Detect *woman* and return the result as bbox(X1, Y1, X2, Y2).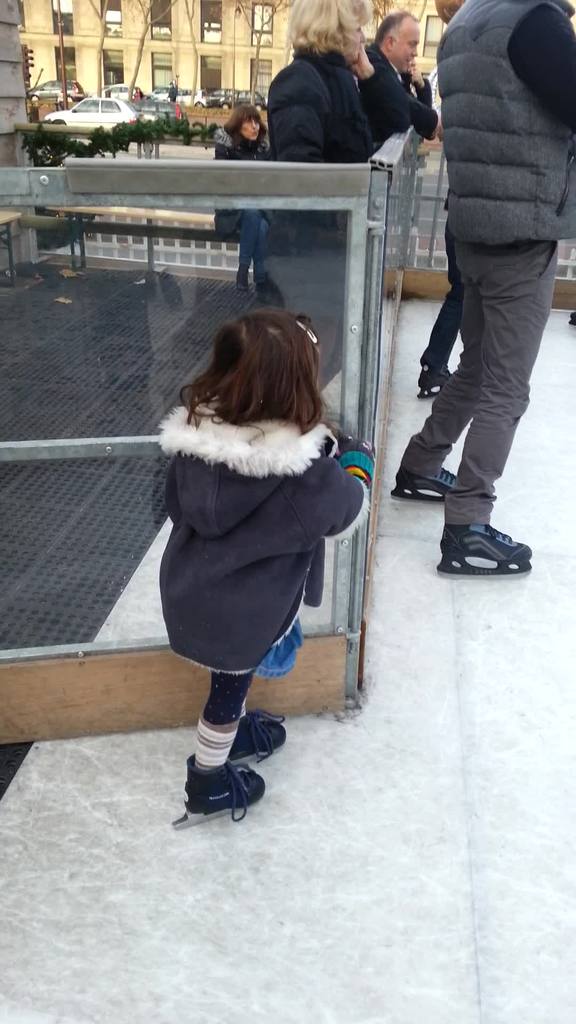
bbox(417, 0, 478, 395).
